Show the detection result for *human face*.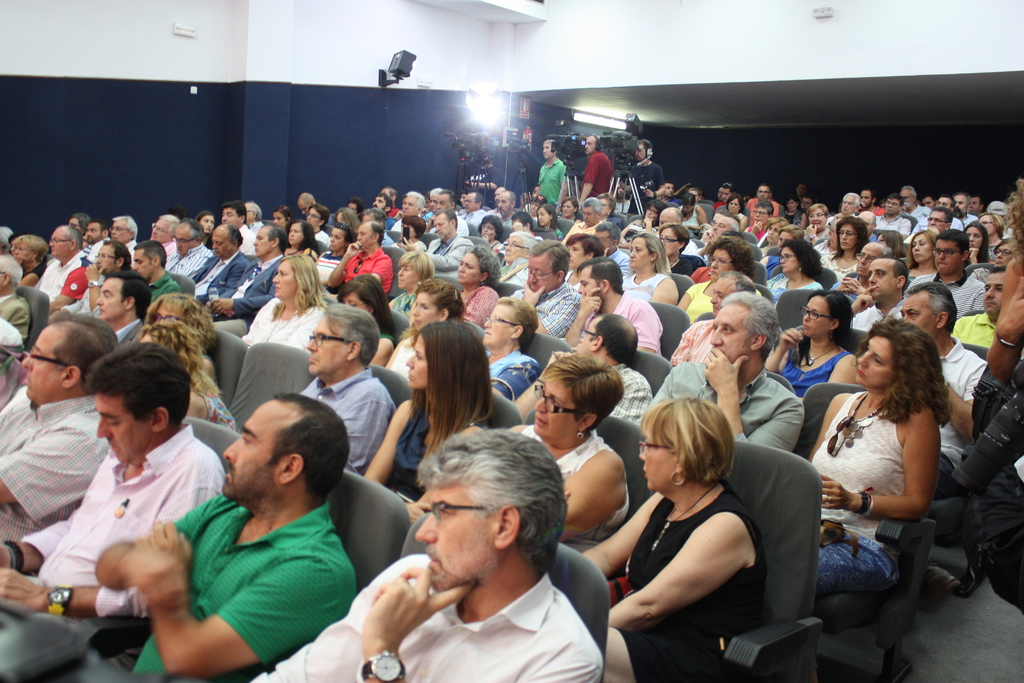
pyautogui.locateOnScreen(340, 290, 369, 313).
